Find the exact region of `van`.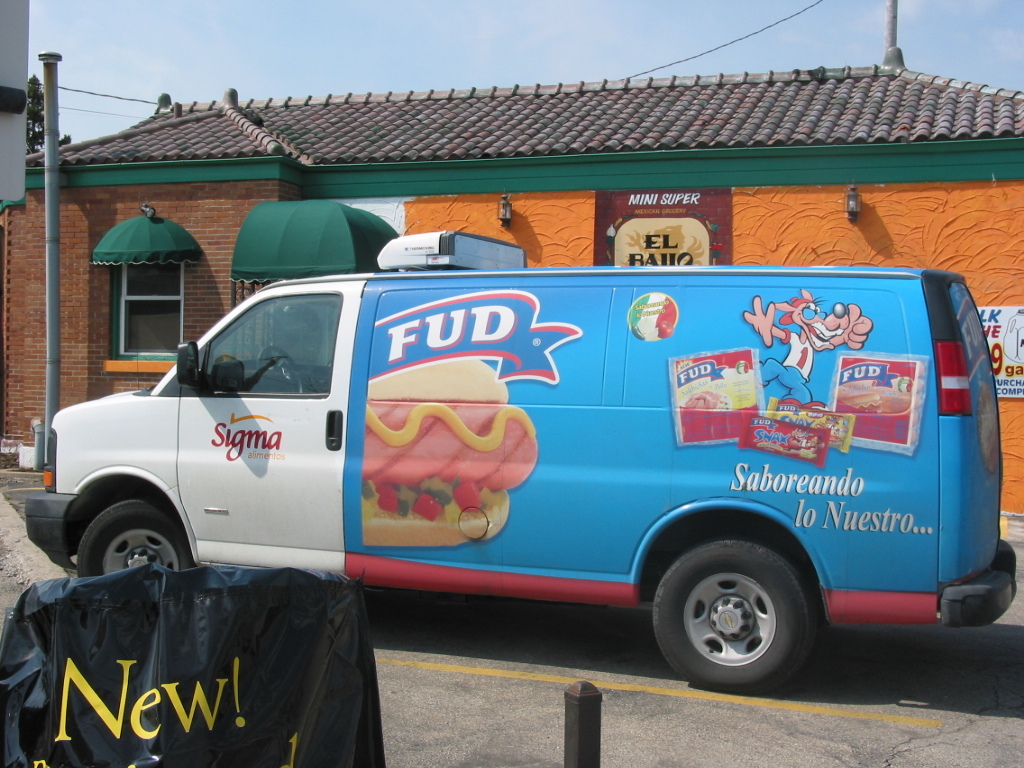
Exact region: x1=24 y1=227 x2=1016 y2=696.
